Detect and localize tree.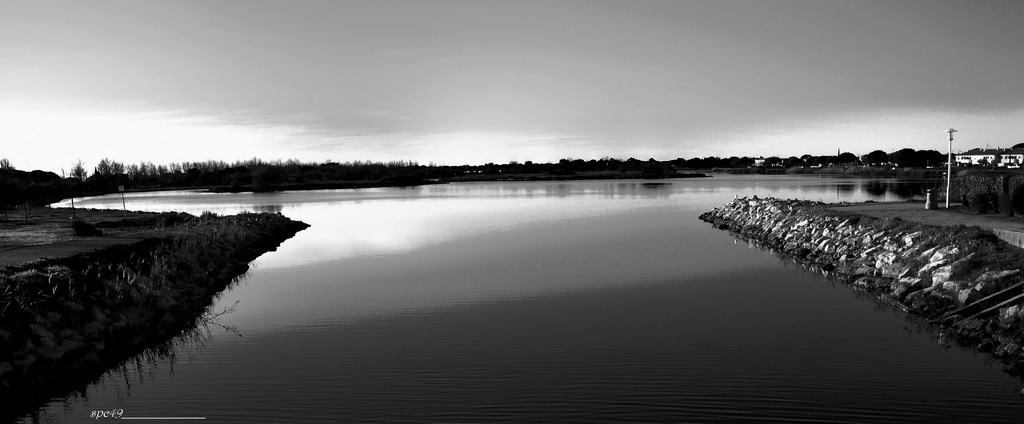
Localized at x1=0, y1=153, x2=12, y2=183.
